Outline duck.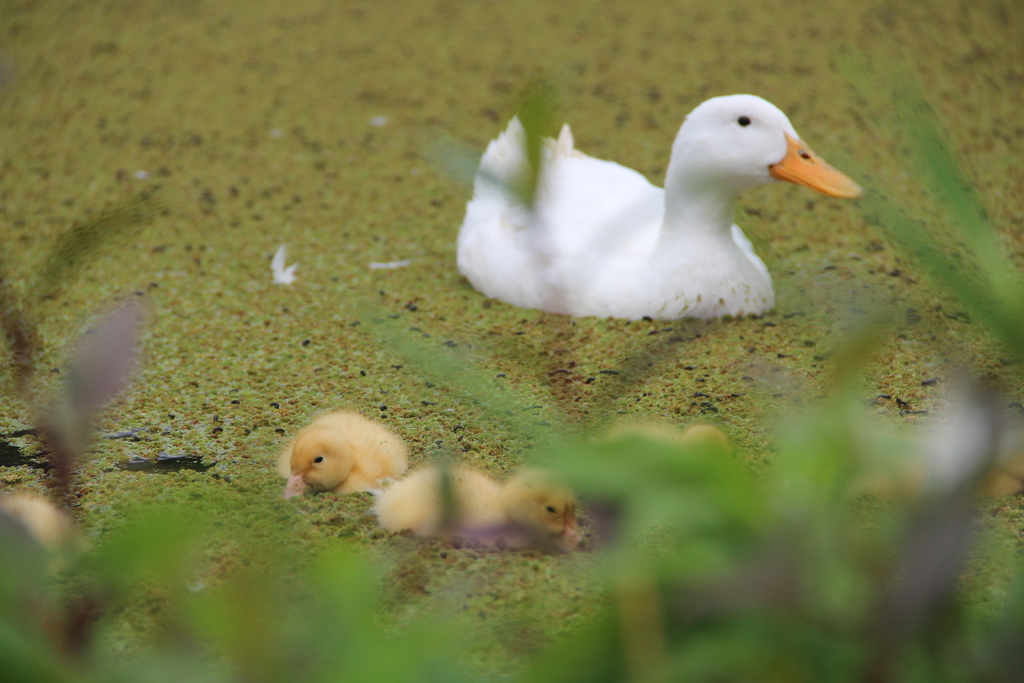
Outline: (355,465,586,549).
